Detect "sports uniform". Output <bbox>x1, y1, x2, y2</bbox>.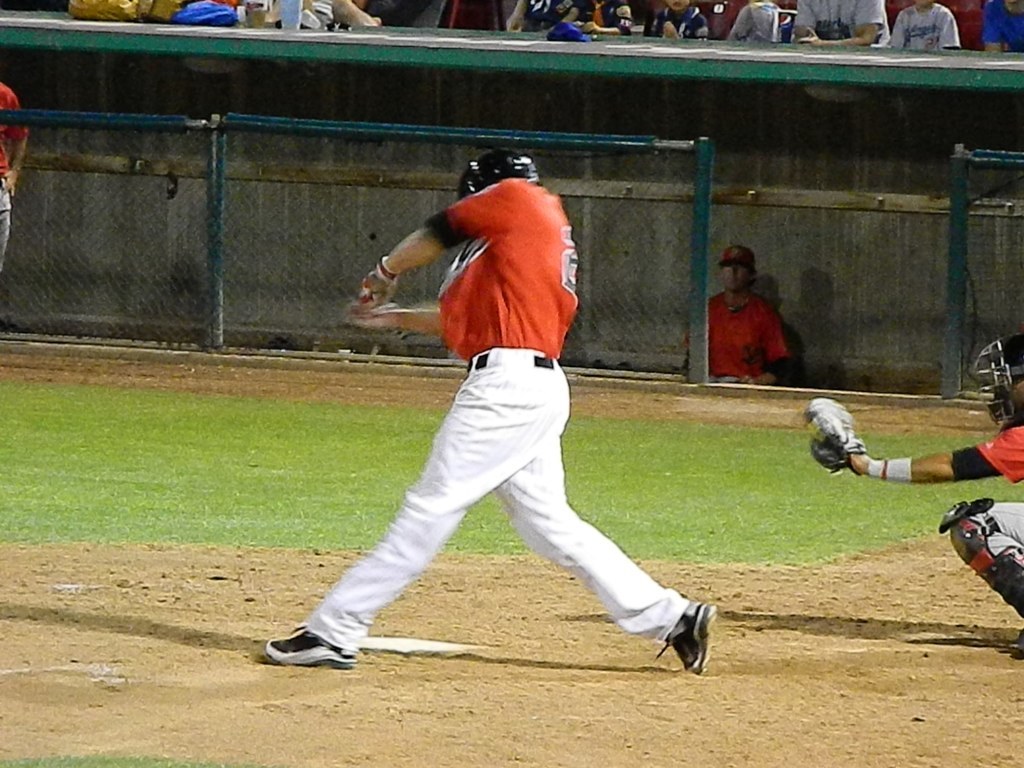
<bbox>0, 85, 32, 255</bbox>.
